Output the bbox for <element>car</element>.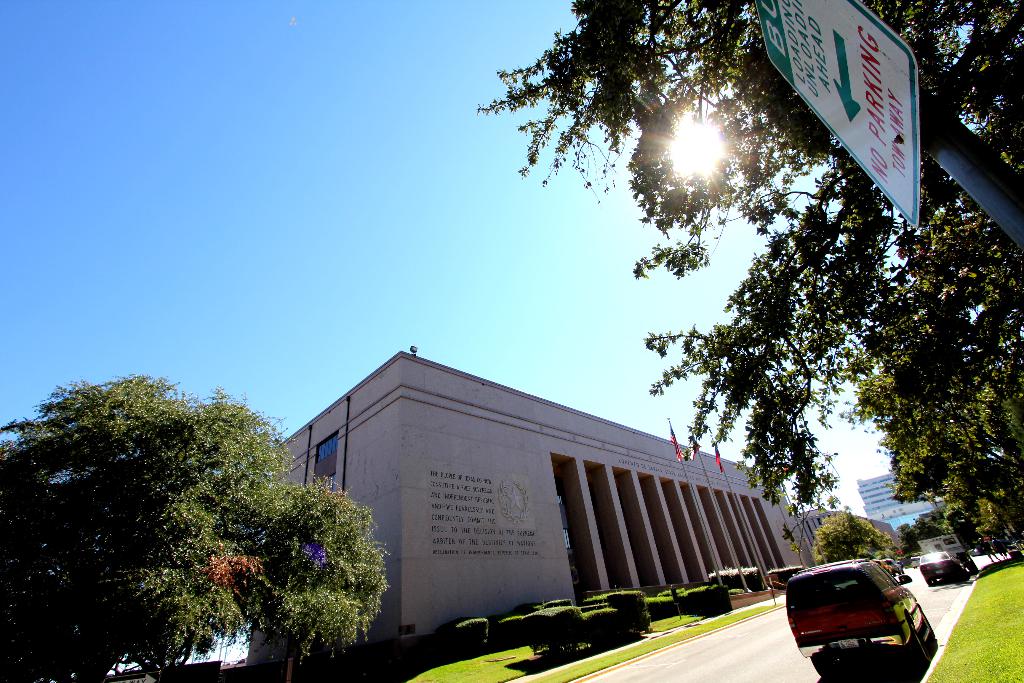
BBox(780, 555, 940, 682).
